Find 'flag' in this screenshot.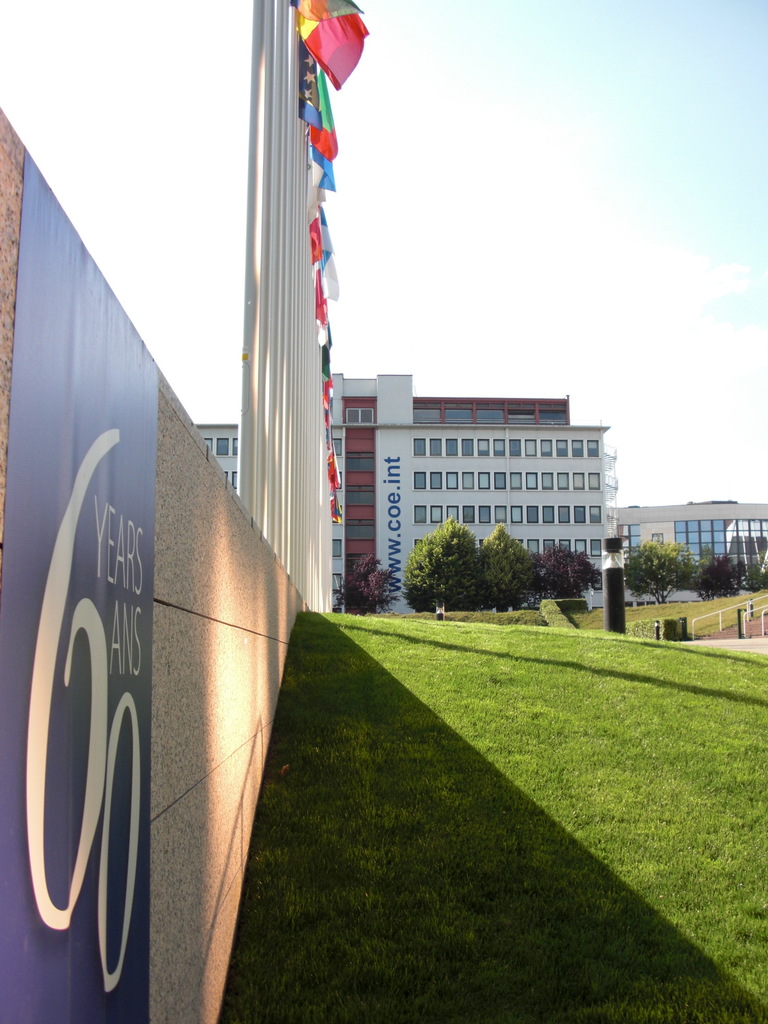
The bounding box for 'flag' is 307:195:332:266.
